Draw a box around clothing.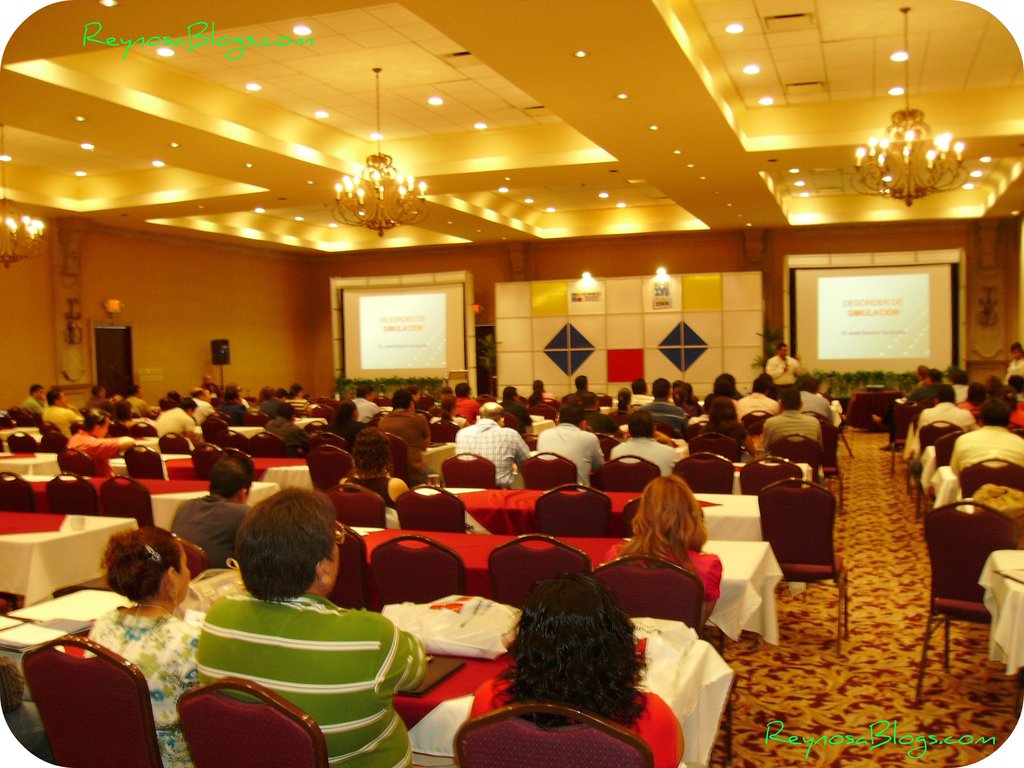
262 418 308 447.
